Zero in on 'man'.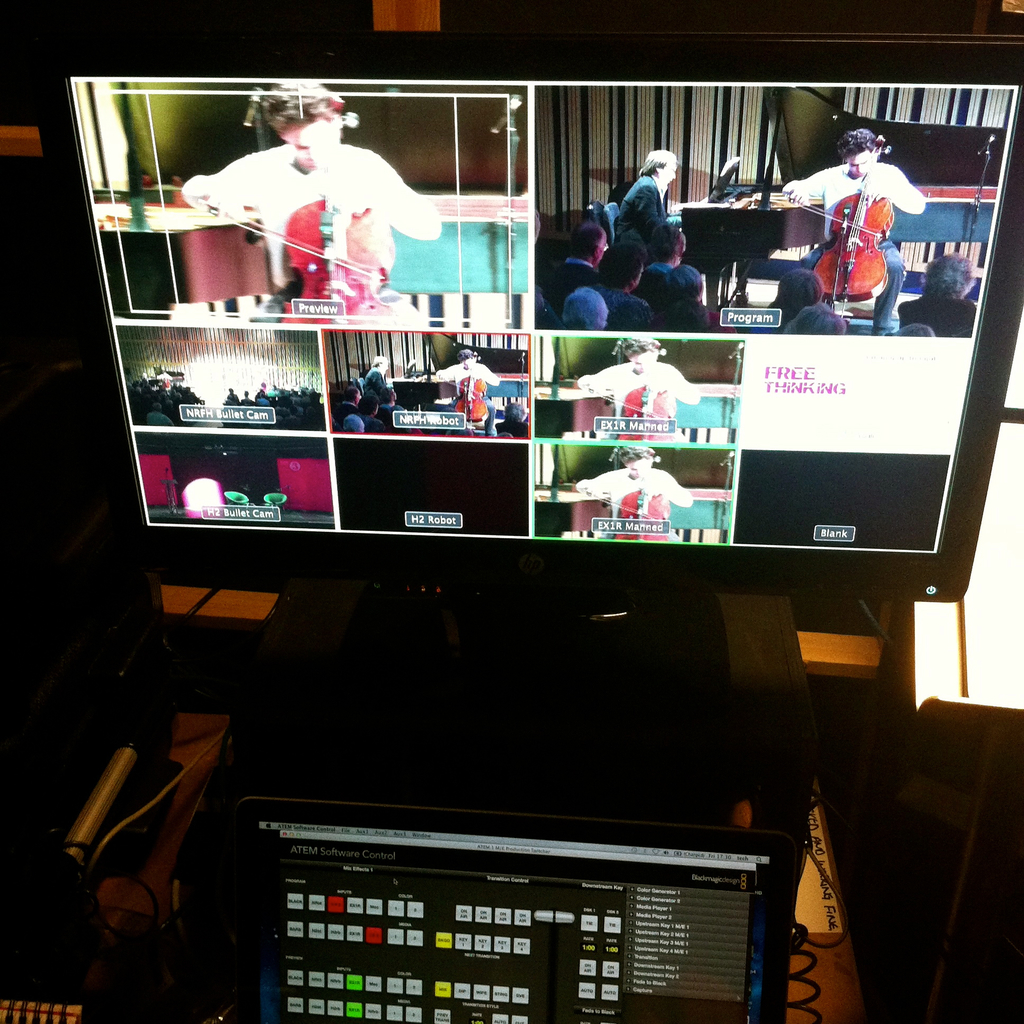
Zeroed in: (182,79,440,328).
